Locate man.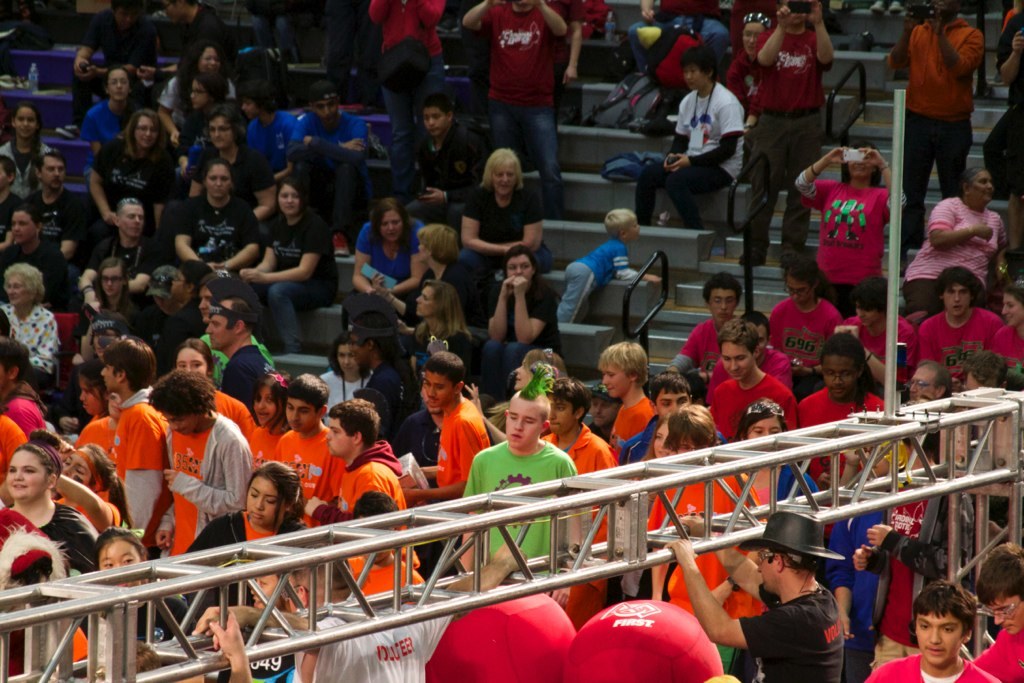
Bounding box: select_region(13, 150, 96, 262).
